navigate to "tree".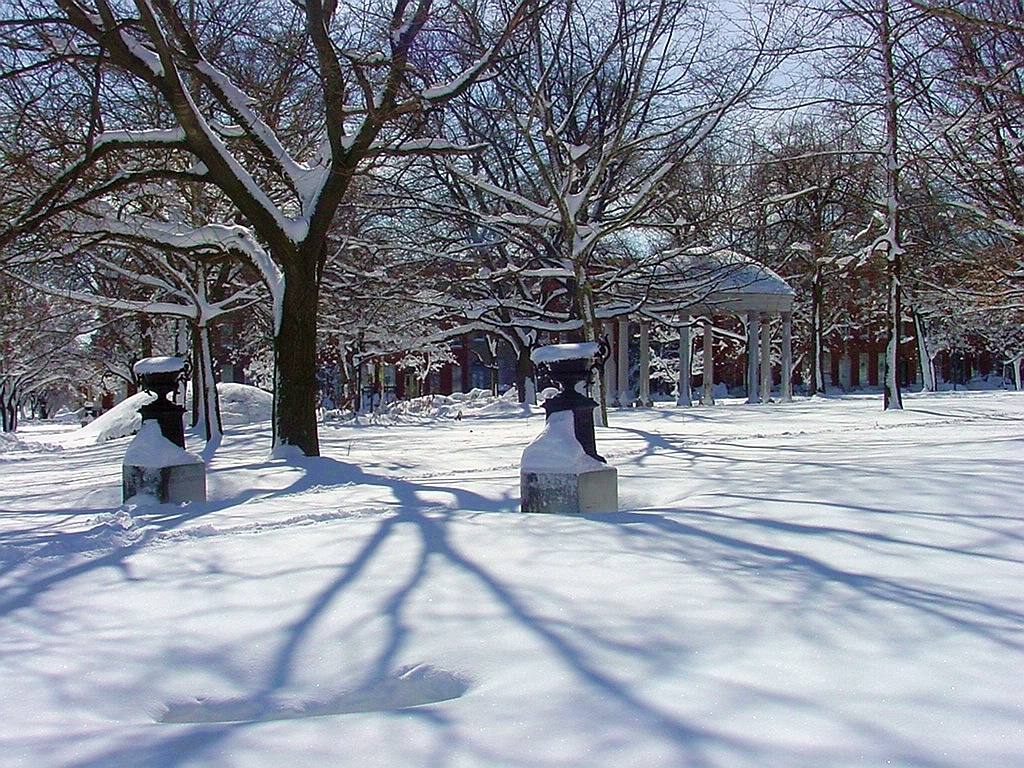
Navigation target: rect(0, 0, 556, 457).
